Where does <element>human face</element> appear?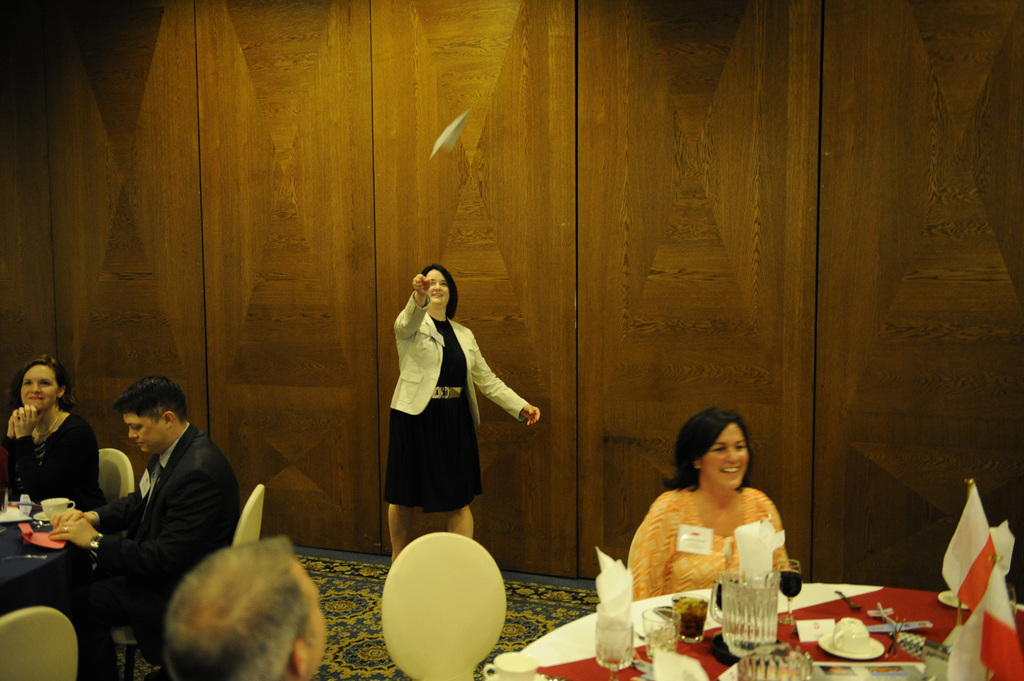
Appears at (701, 422, 750, 489).
